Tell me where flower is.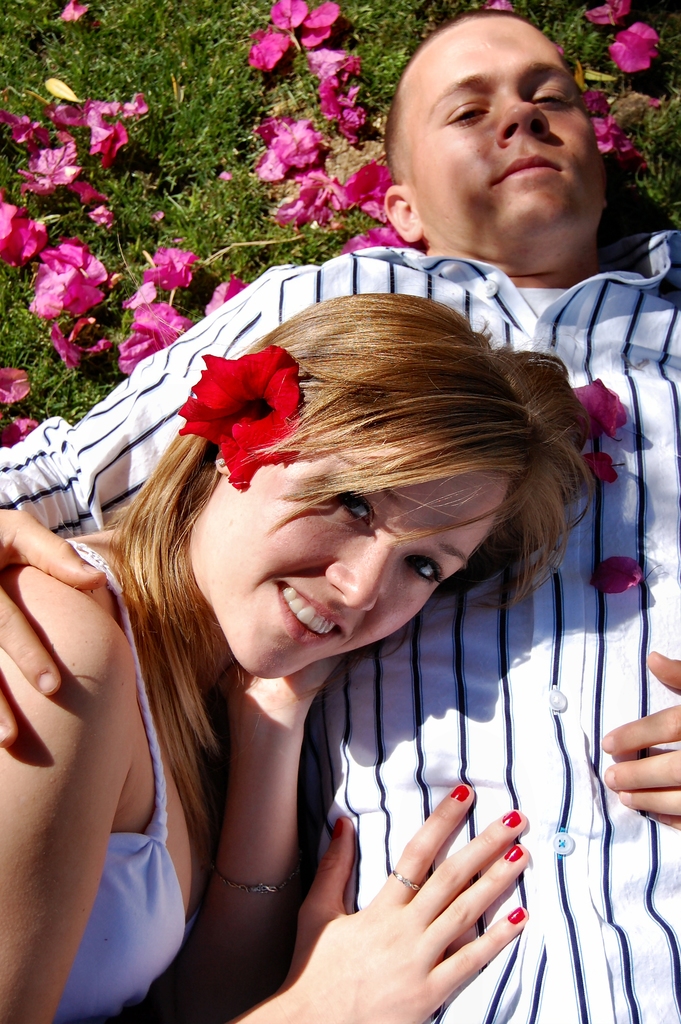
flower is at bbox(174, 344, 318, 493).
